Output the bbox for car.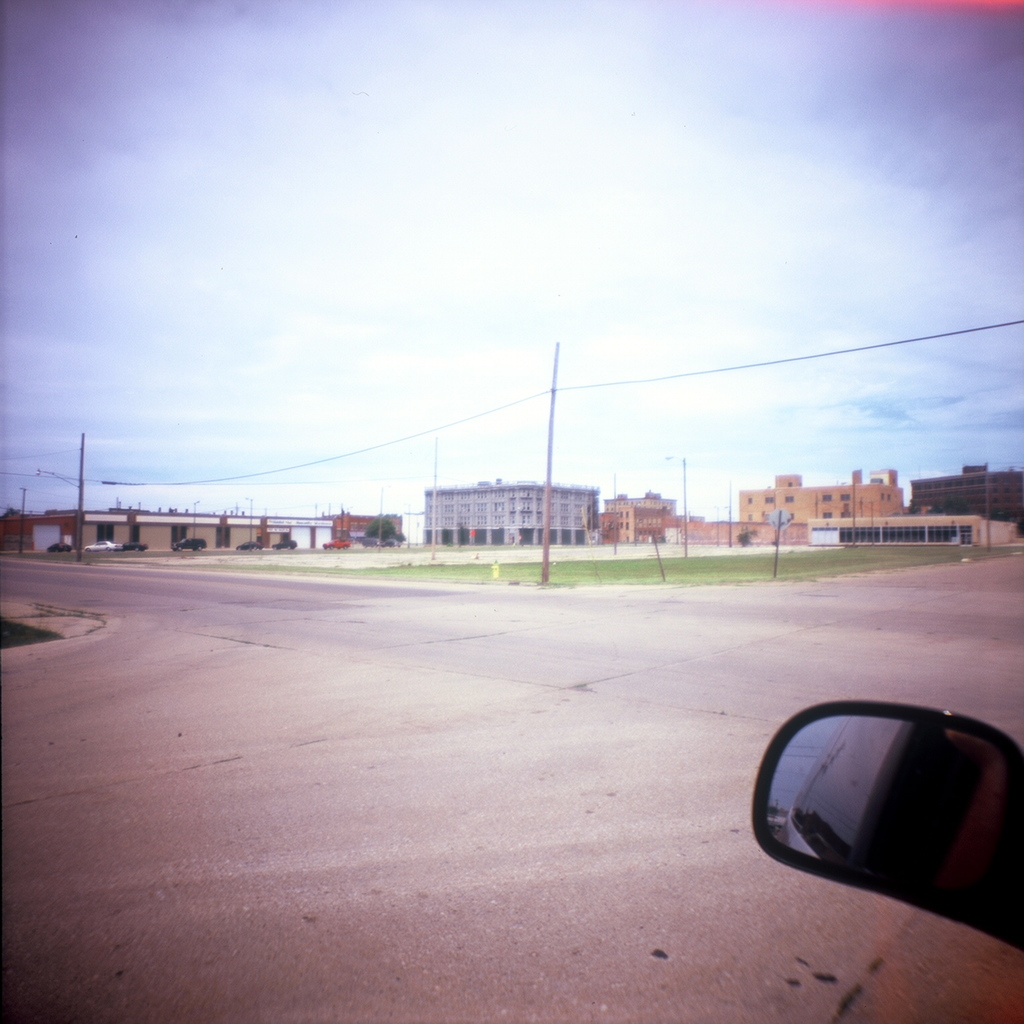
174:540:206:547.
